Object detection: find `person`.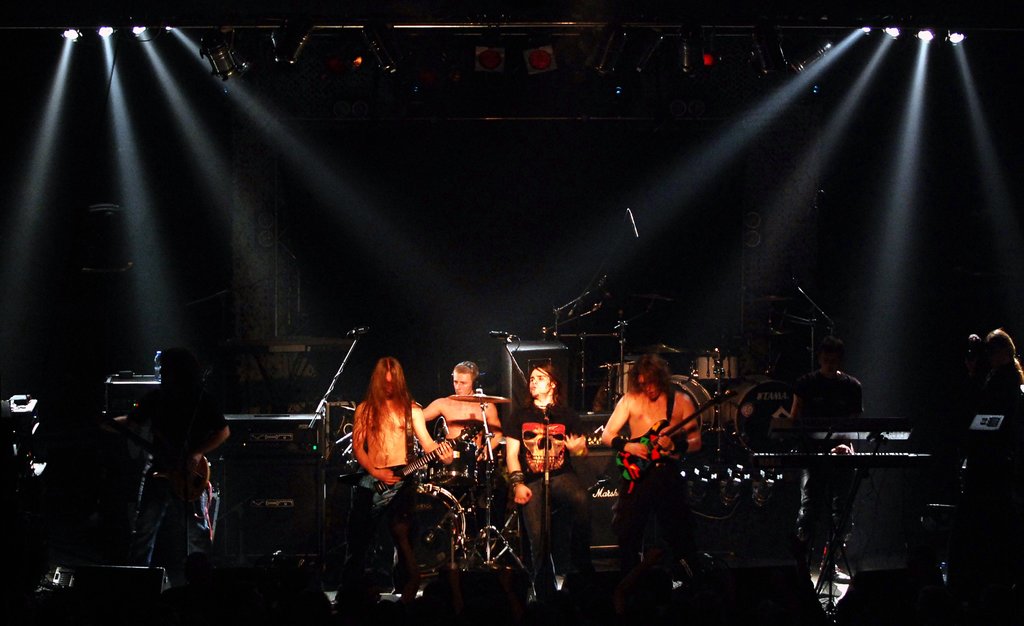
101,345,227,556.
